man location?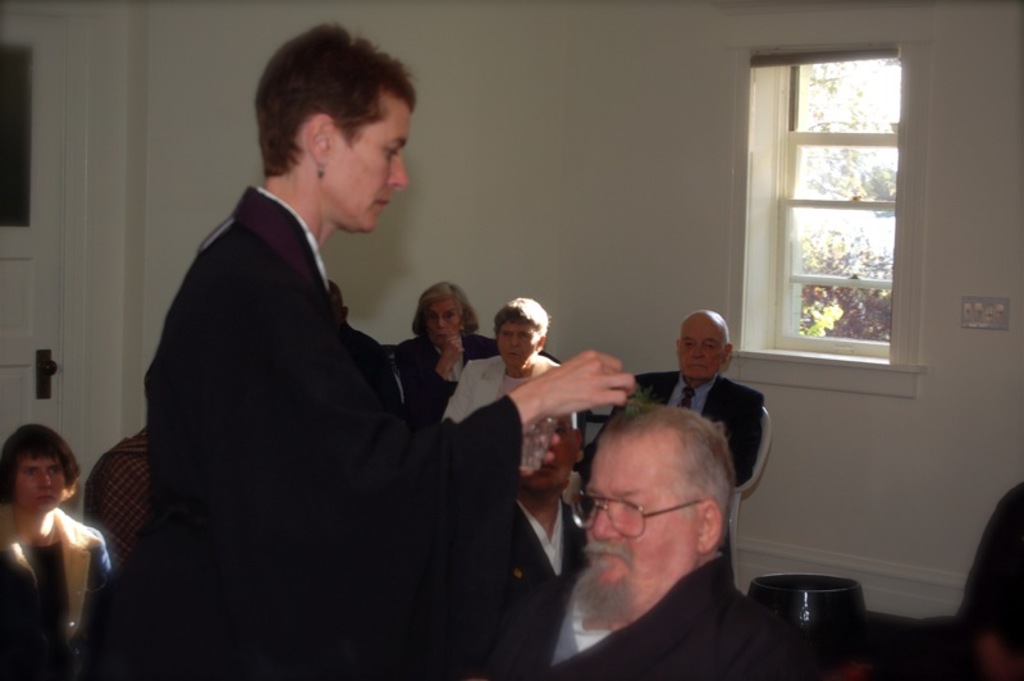
(570, 307, 763, 586)
